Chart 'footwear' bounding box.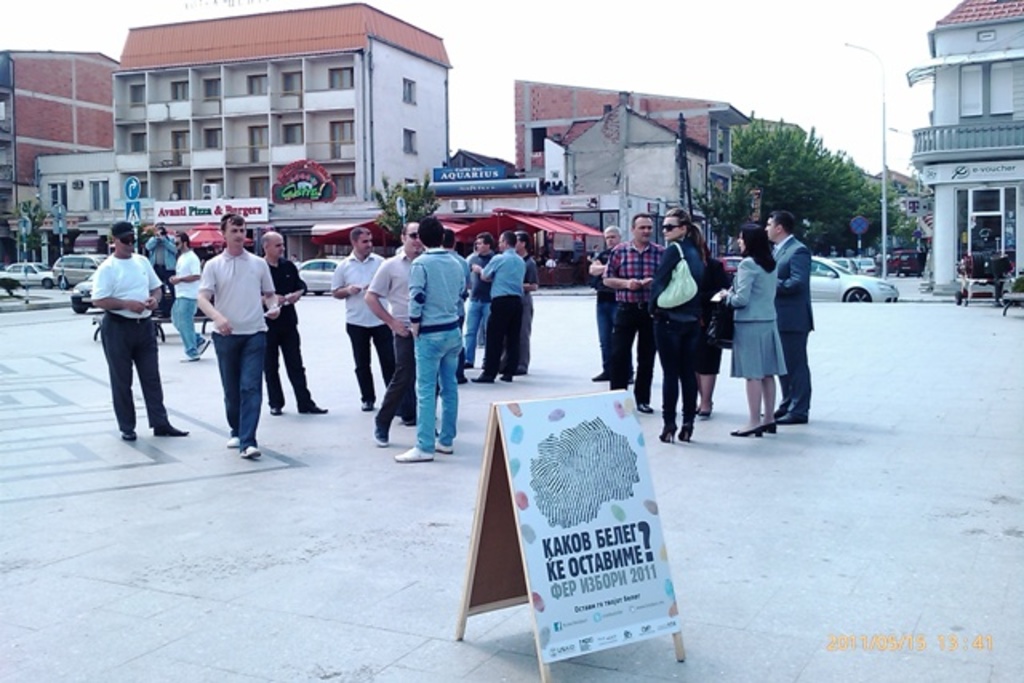
Charted: bbox=[122, 424, 138, 440].
